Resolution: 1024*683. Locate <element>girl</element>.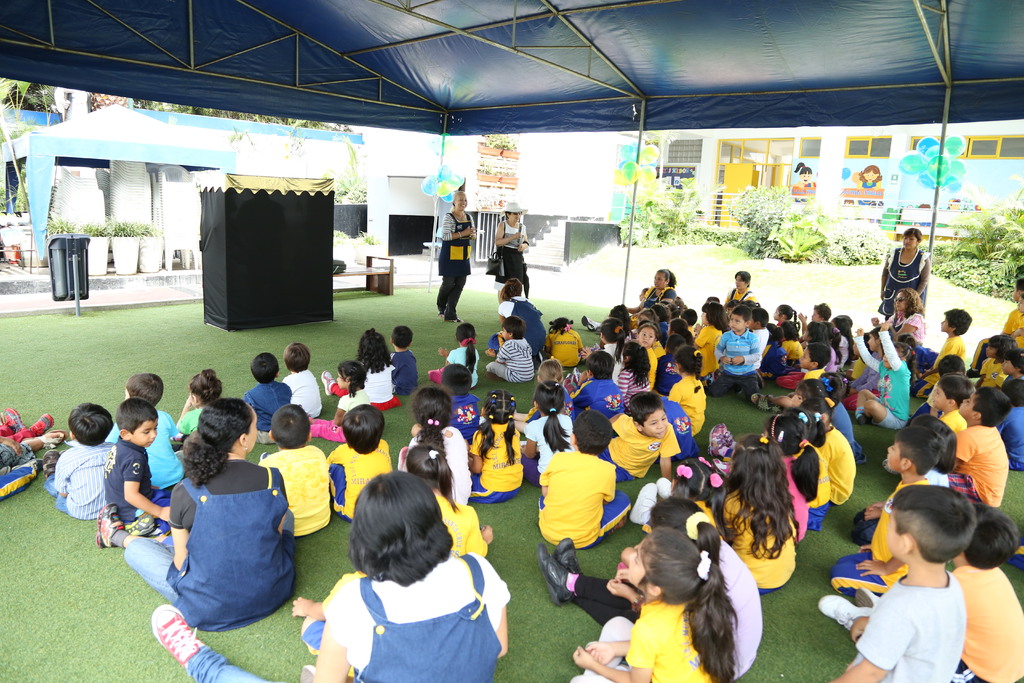
rect(177, 366, 226, 440).
